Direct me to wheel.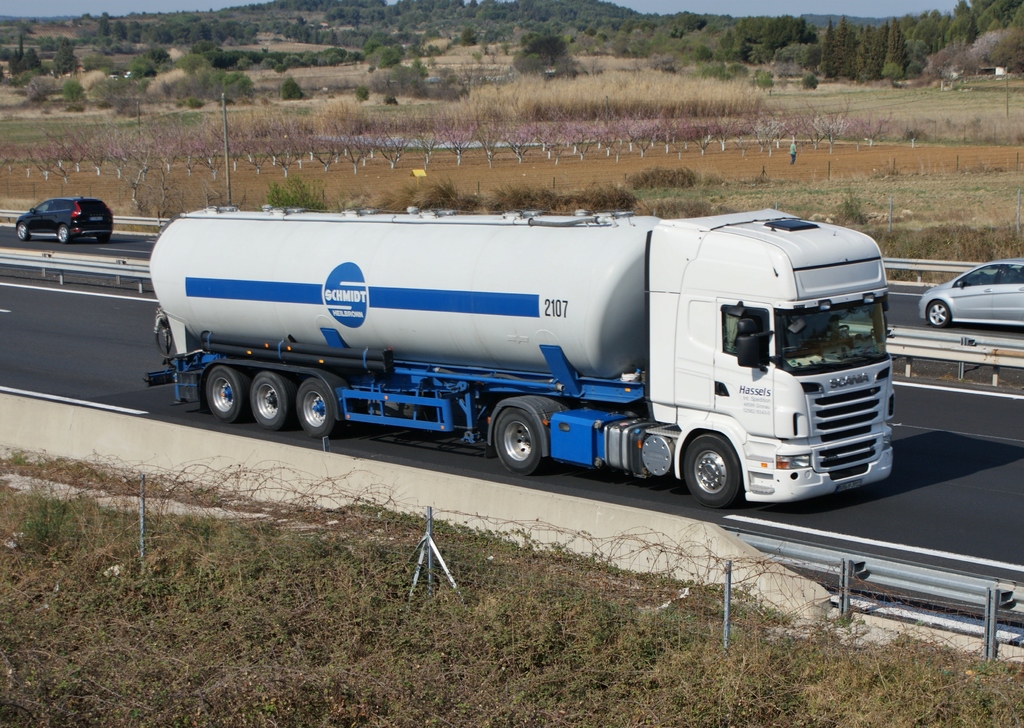
Direction: 299, 375, 341, 437.
